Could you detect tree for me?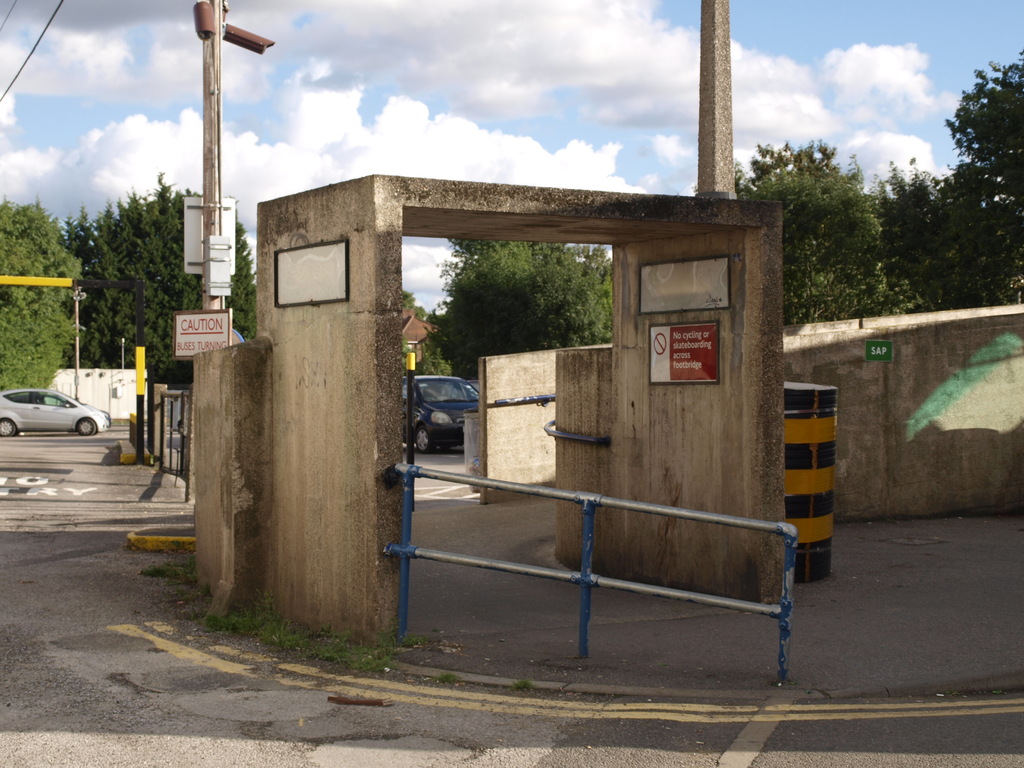
Detection result: <region>65, 170, 253, 383</region>.
